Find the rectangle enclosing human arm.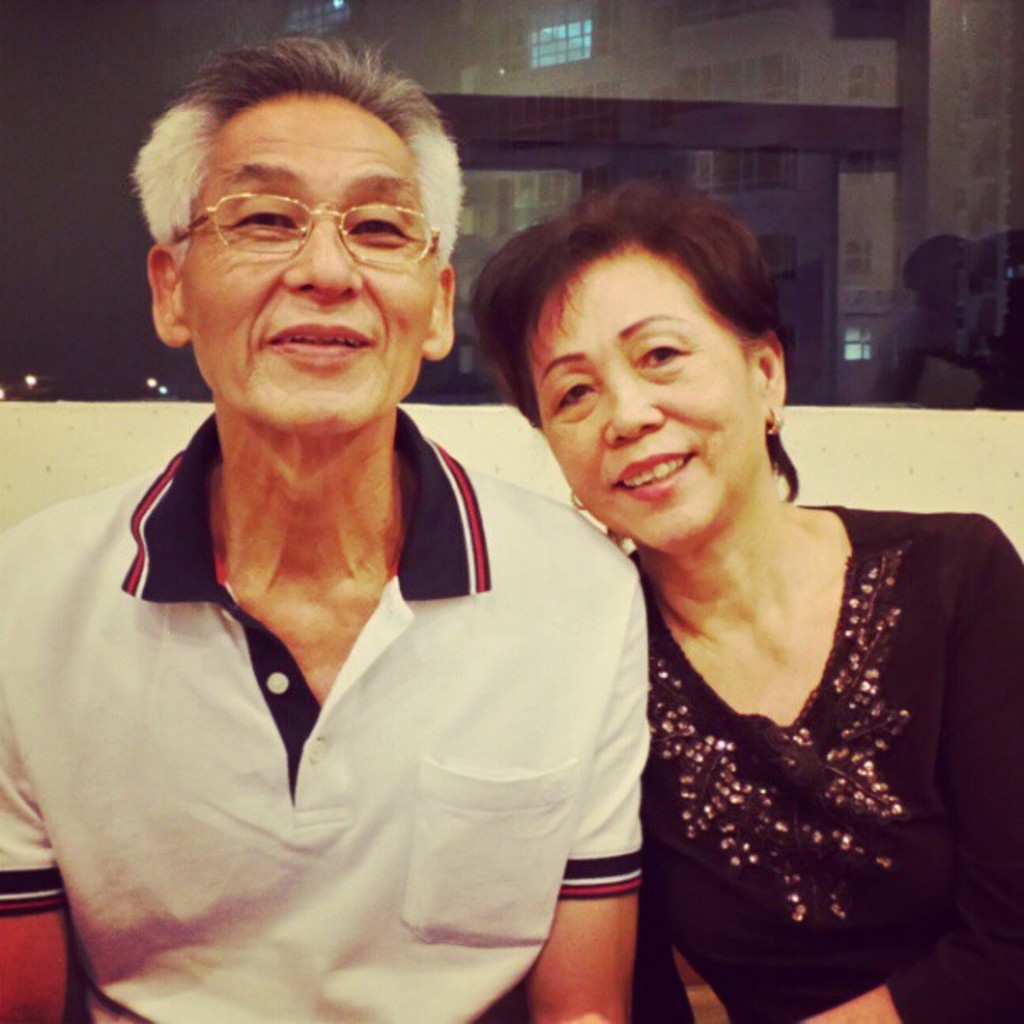
770/512/1022/1022.
